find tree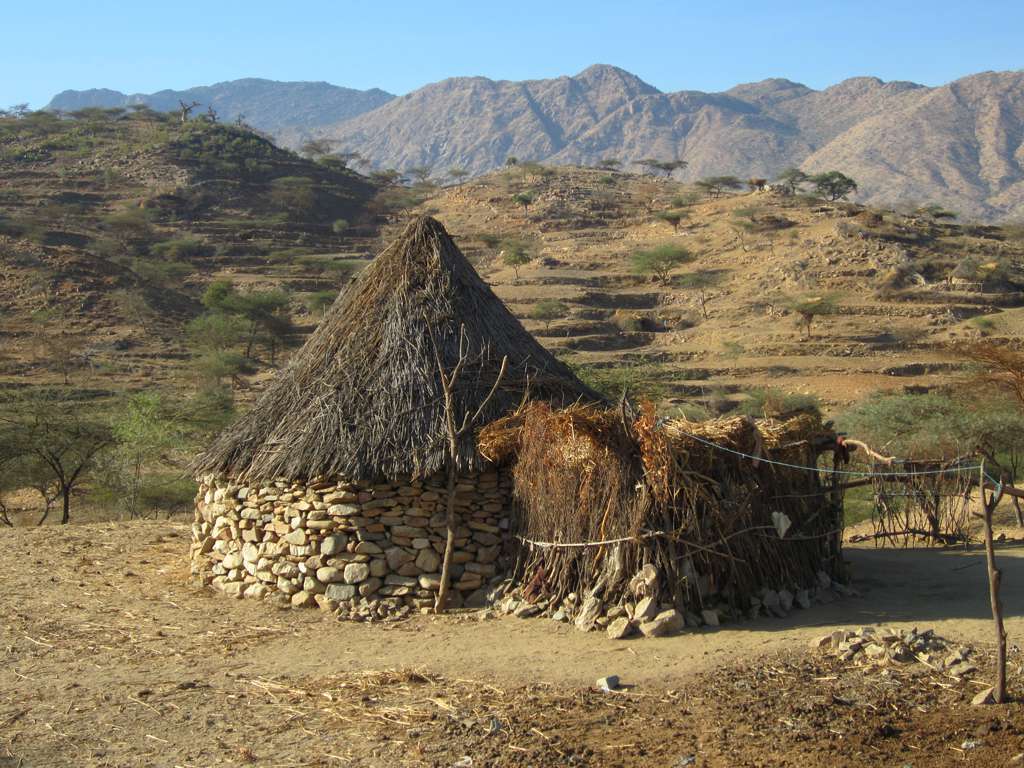
[left=840, top=393, right=1023, bottom=486]
